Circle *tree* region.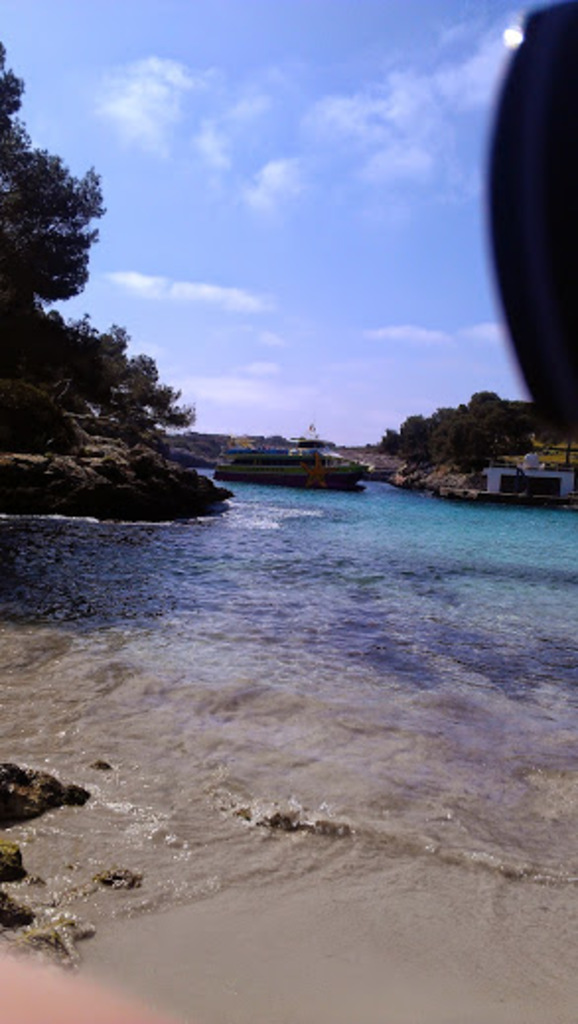
Region: 359, 383, 550, 472.
